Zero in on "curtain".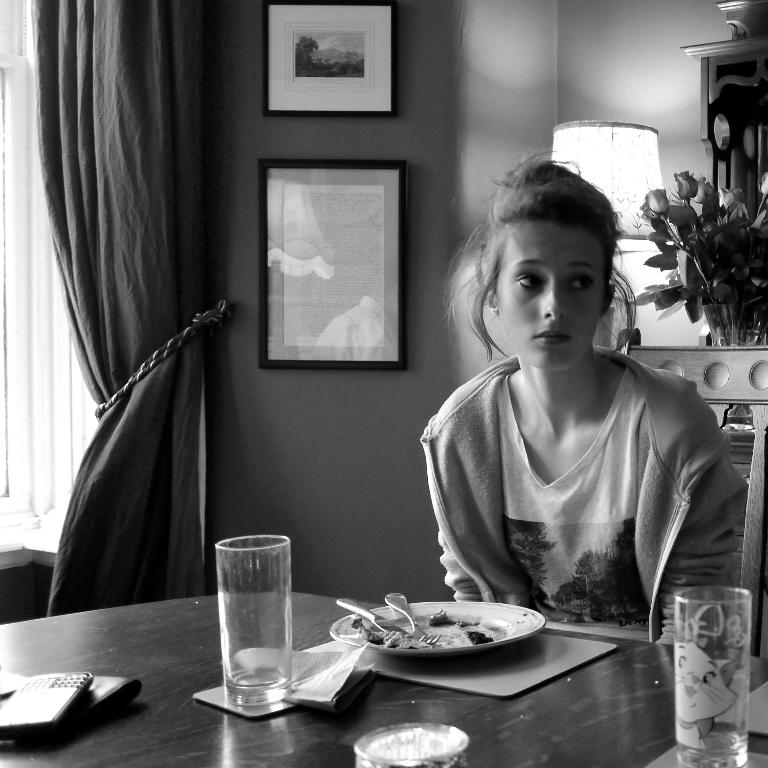
Zeroed in: [24,0,220,619].
